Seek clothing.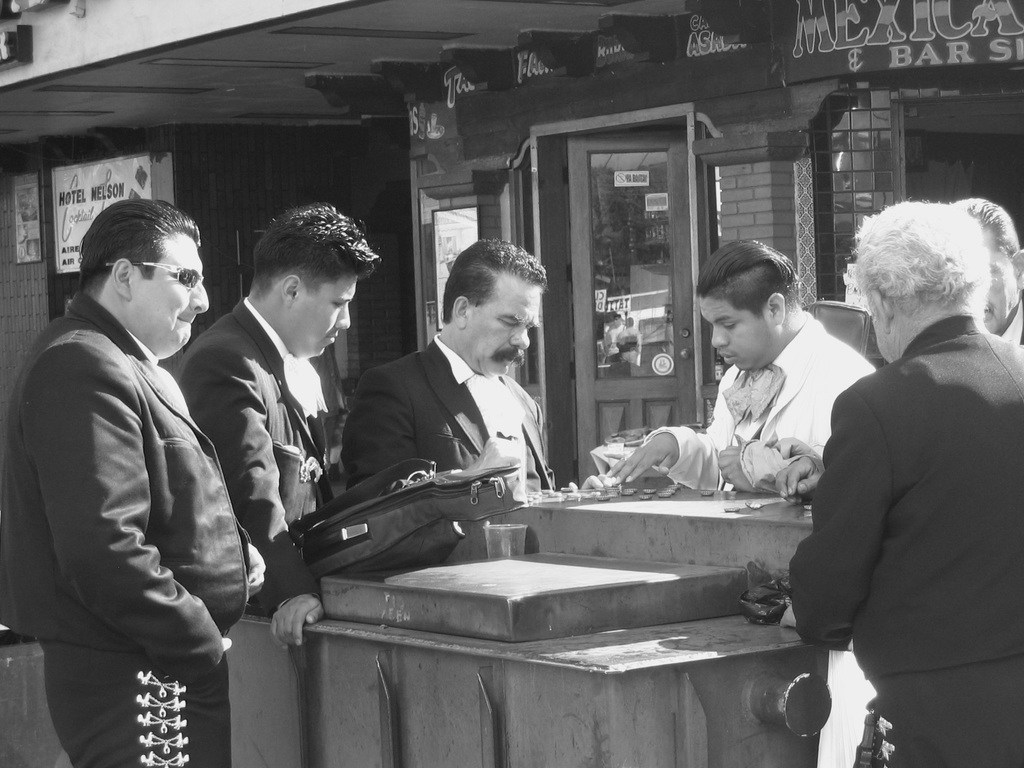
left=643, top=311, right=881, bottom=495.
